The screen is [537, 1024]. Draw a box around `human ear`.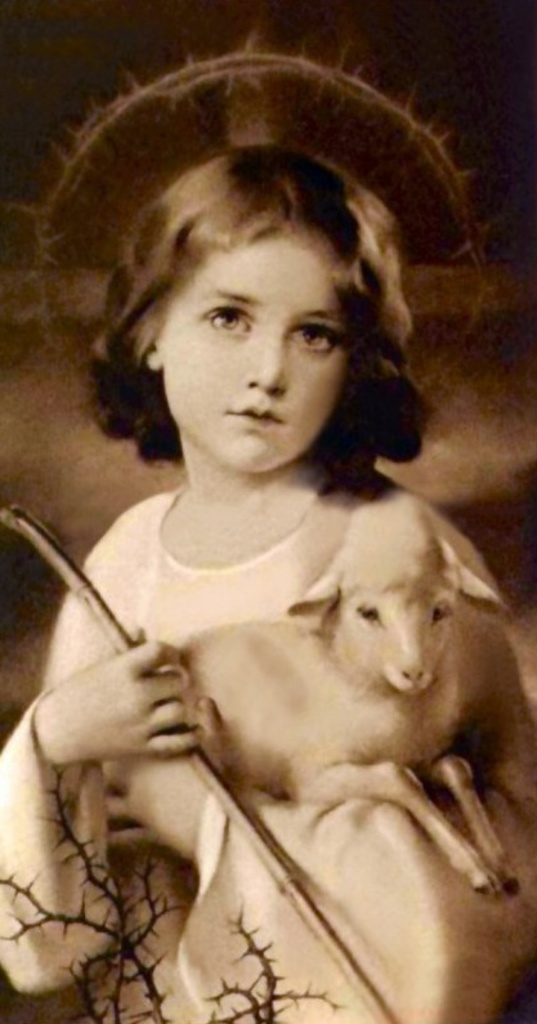
[143, 344, 165, 371].
